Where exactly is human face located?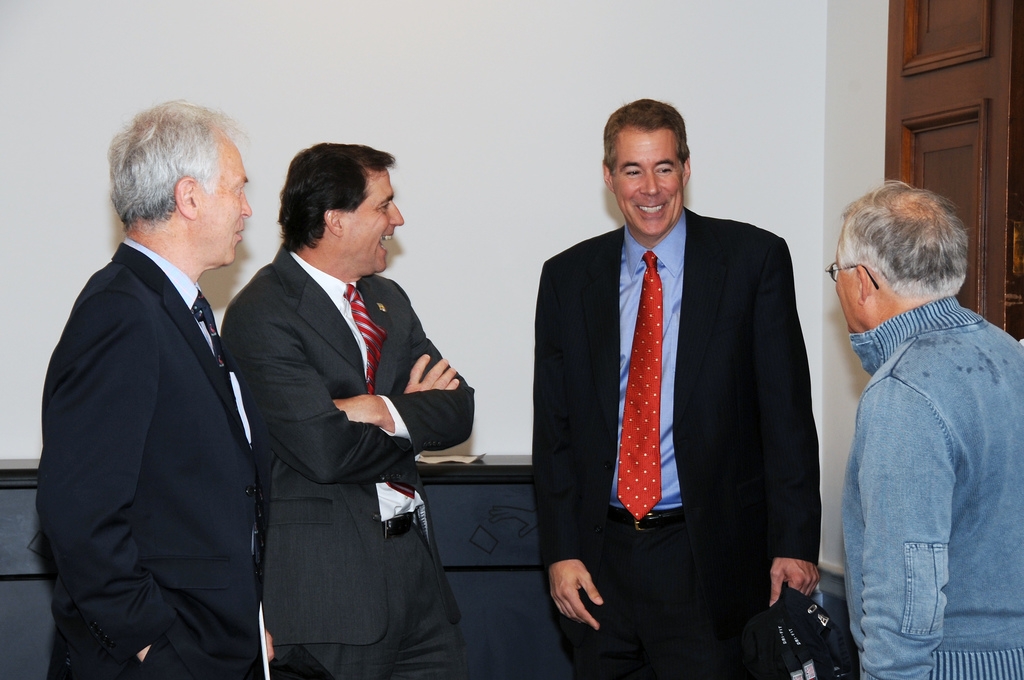
Its bounding box is (left=343, top=165, right=402, bottom=275).
